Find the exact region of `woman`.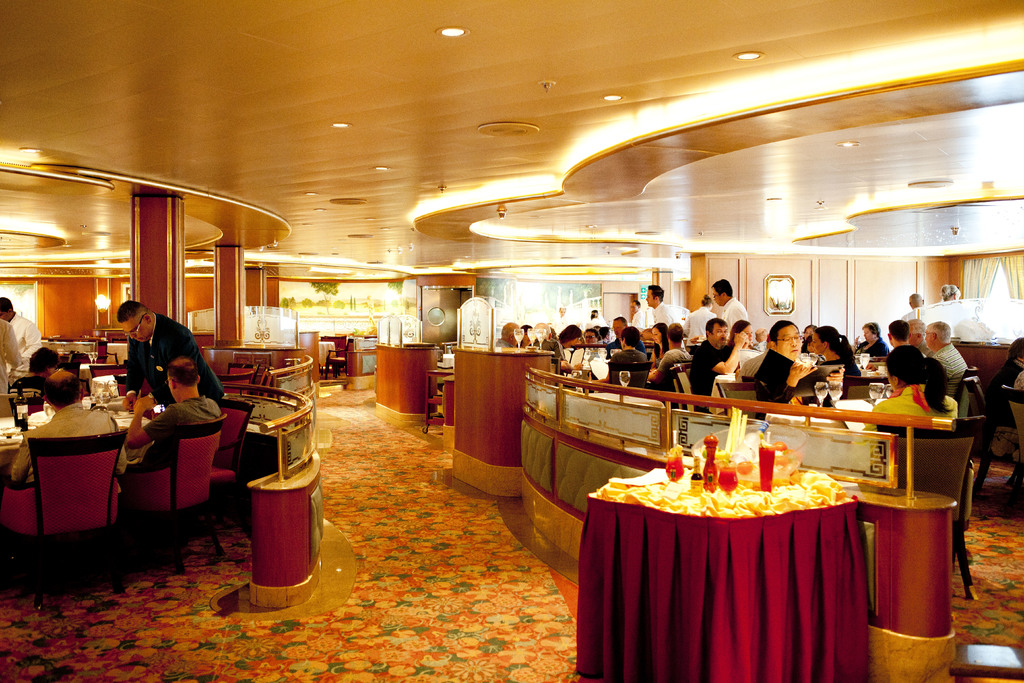
Exact region: bbox=[852, 319, 894, 357].
